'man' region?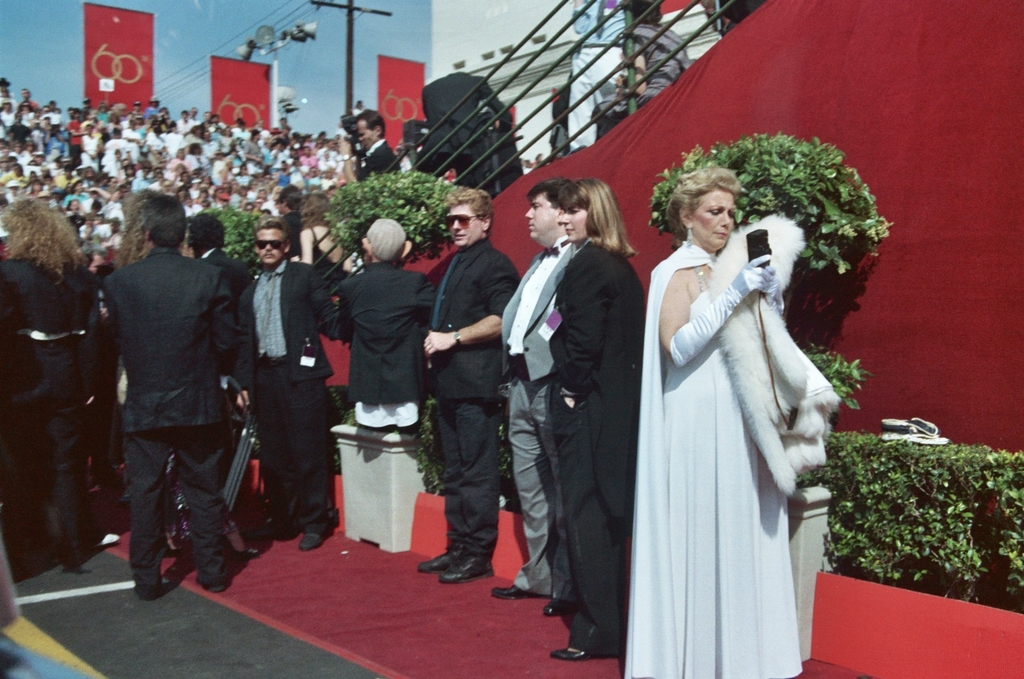
104:195:236:604
